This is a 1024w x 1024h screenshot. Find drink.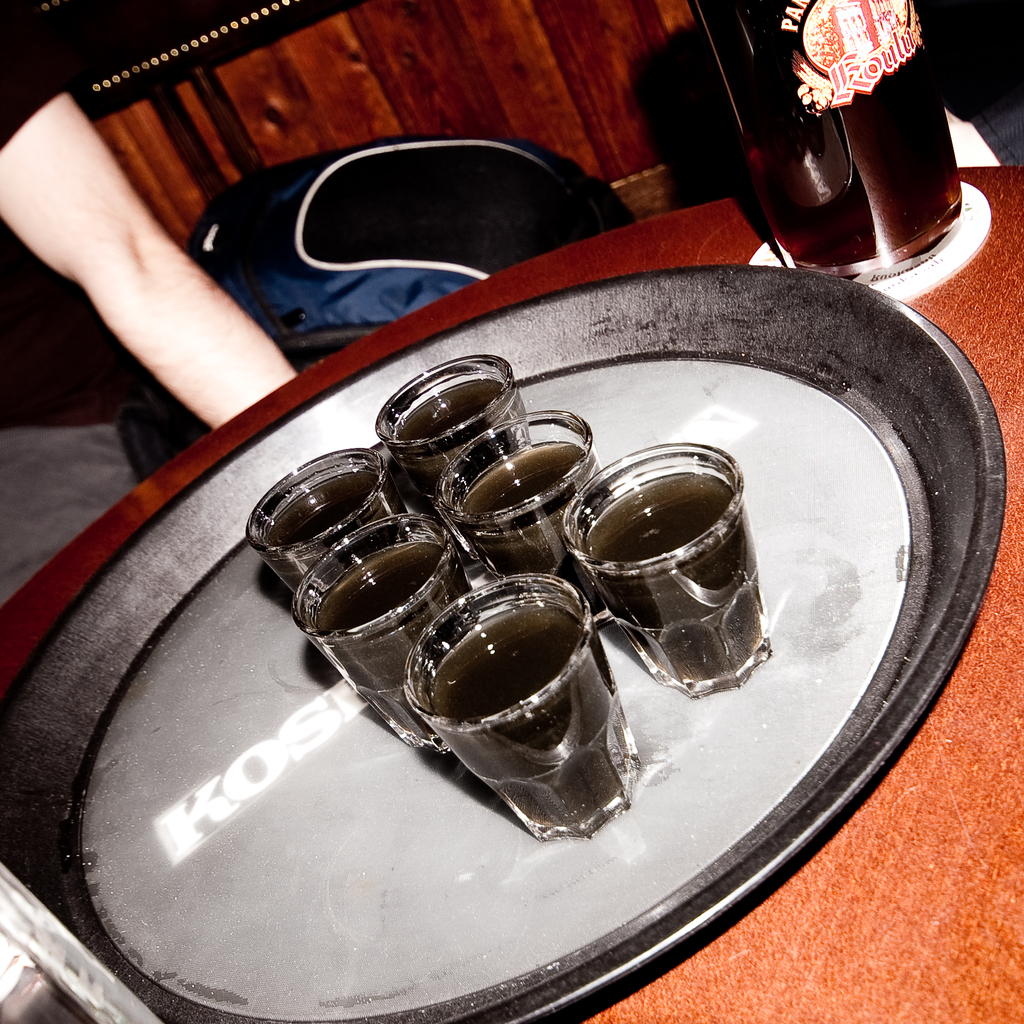
Bounding box: x1=307, y1=535, x2=471, y2=746.
